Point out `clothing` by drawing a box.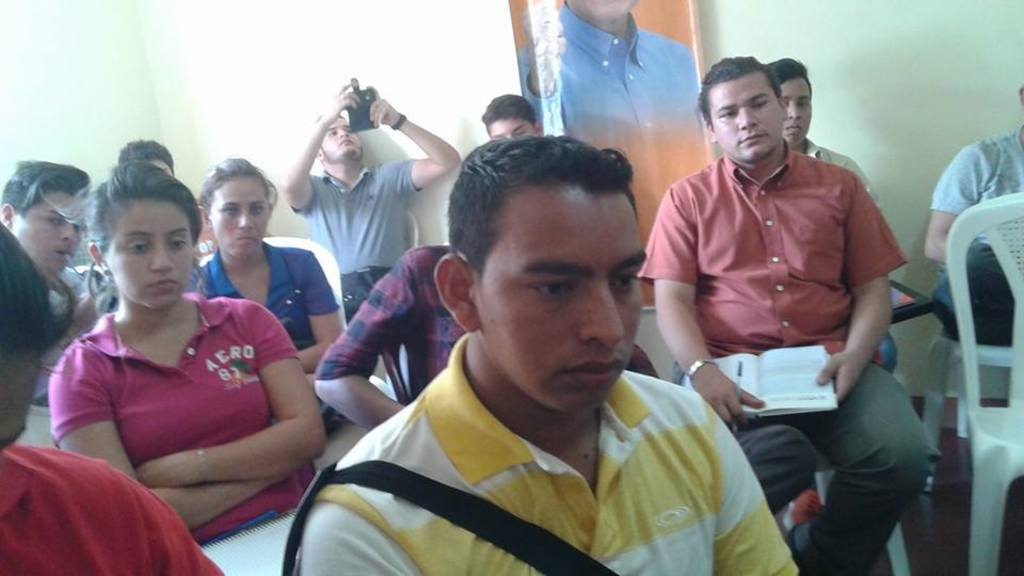
bbox=[55, 271, 309, 527].
